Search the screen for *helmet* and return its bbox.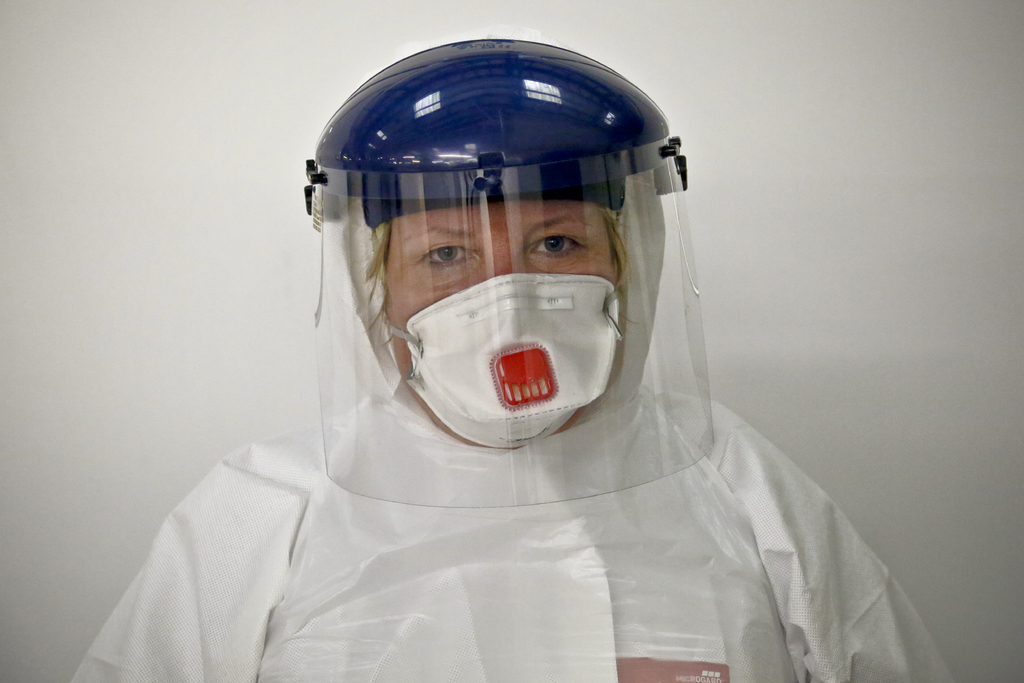
Found: (x1=317, y1=30, x2=698, y2=461).
